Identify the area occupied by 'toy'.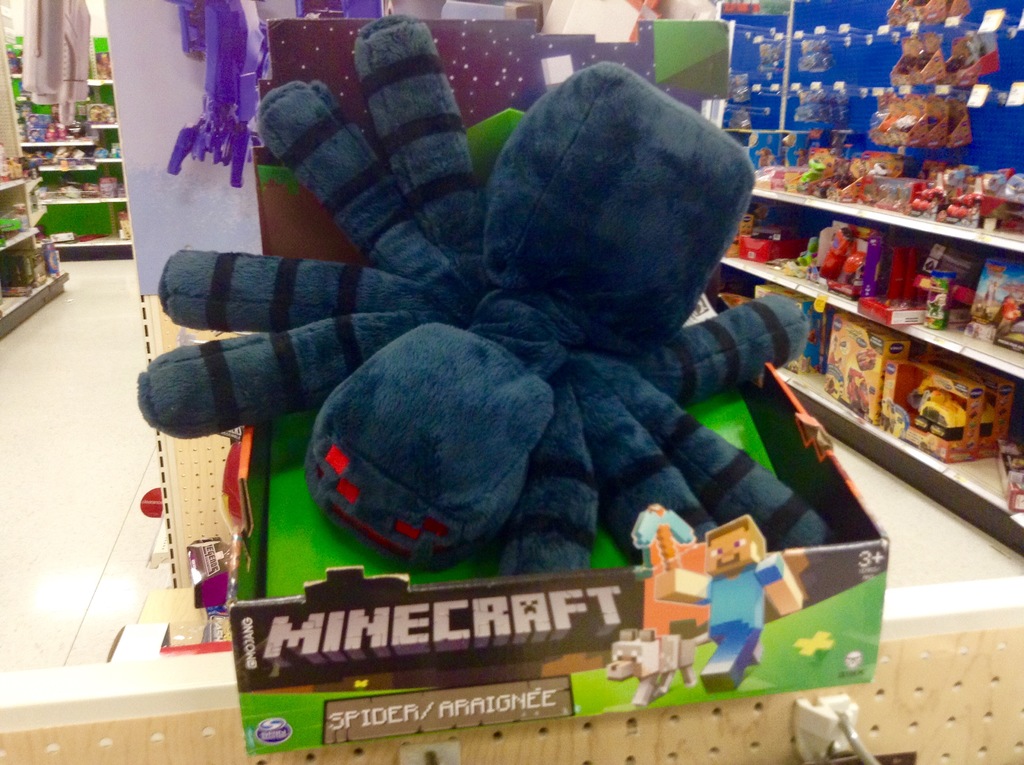
Area: 657/515/803/688.
